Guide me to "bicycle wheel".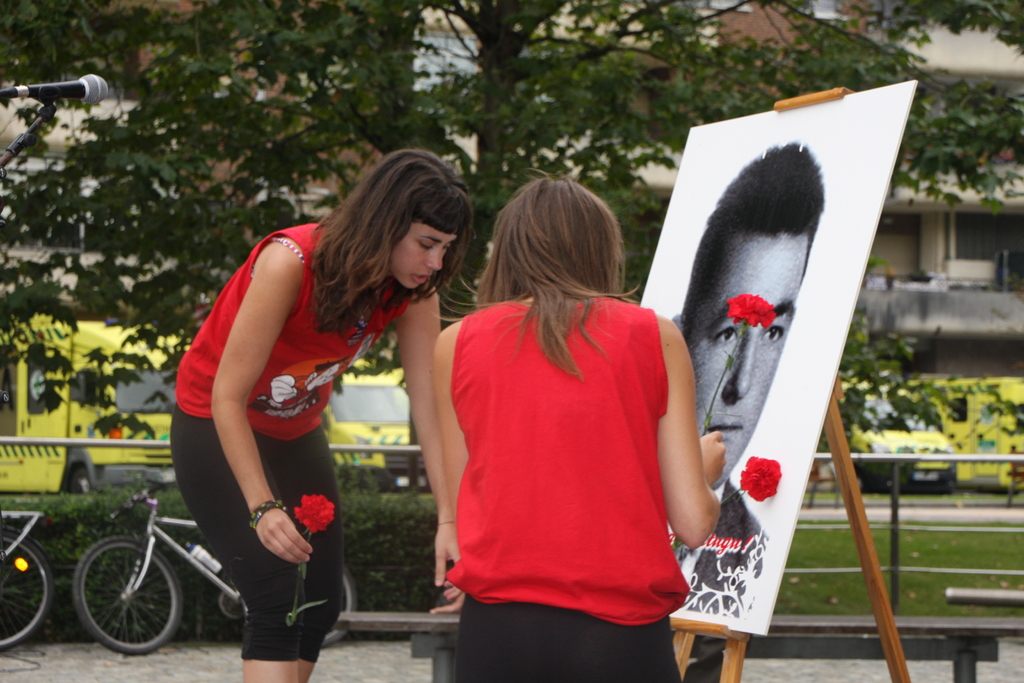
Guidance: 323,570,353,645.
